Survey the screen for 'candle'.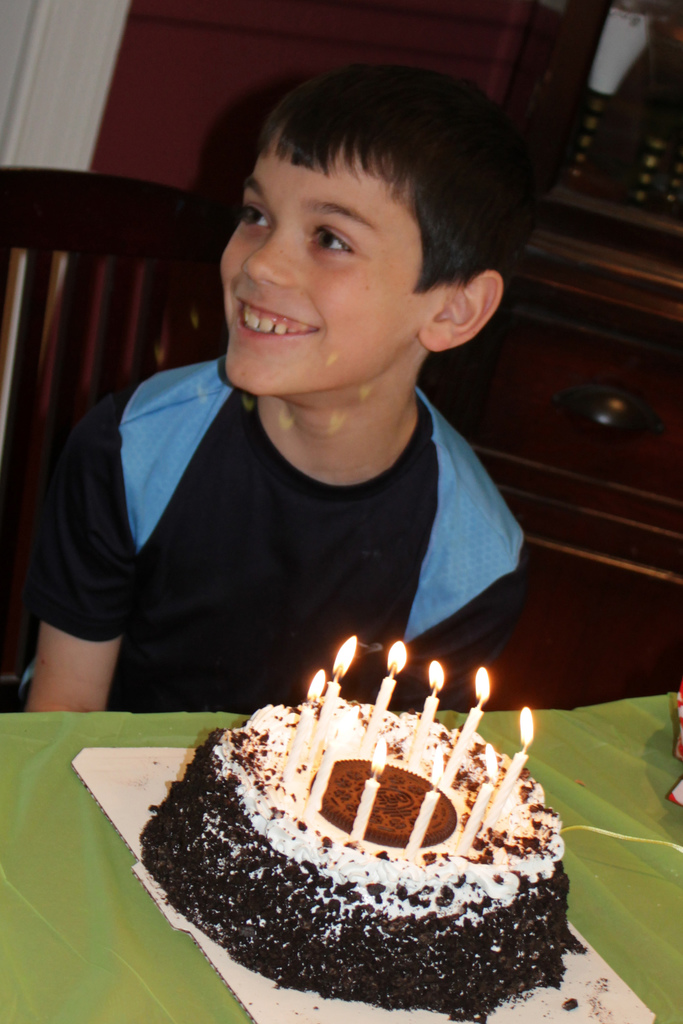
Survey found: locate(292, 675, 332, 767).
